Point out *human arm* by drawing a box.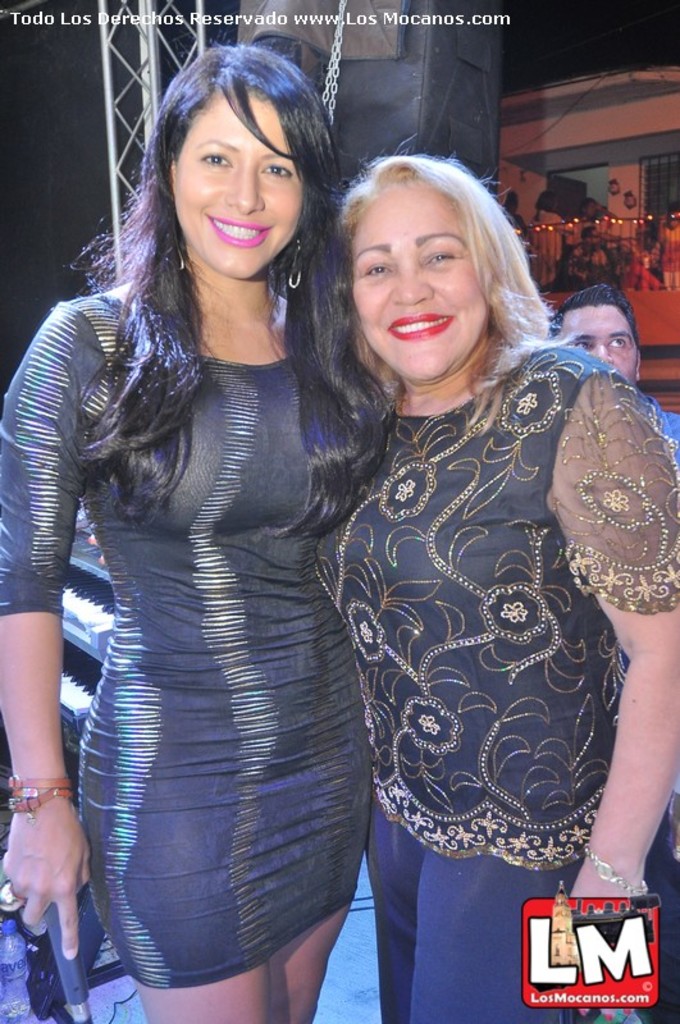
box(549, 387, 679, 902).
